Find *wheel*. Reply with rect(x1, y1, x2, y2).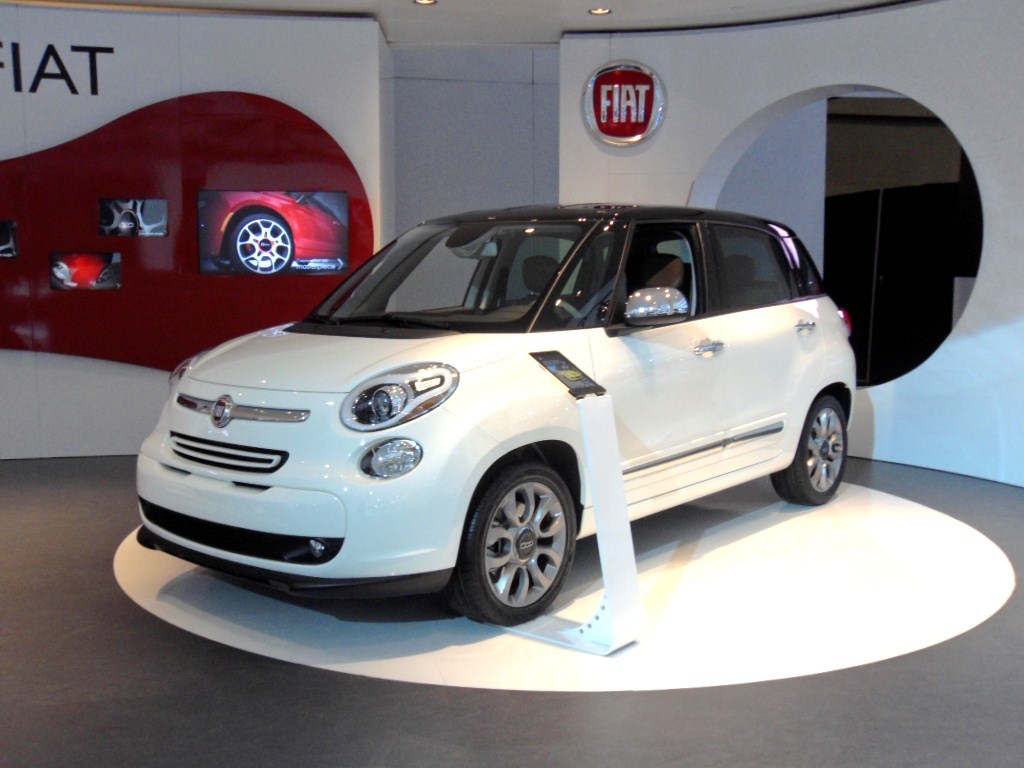
rect(521, 292, 575, 315).
